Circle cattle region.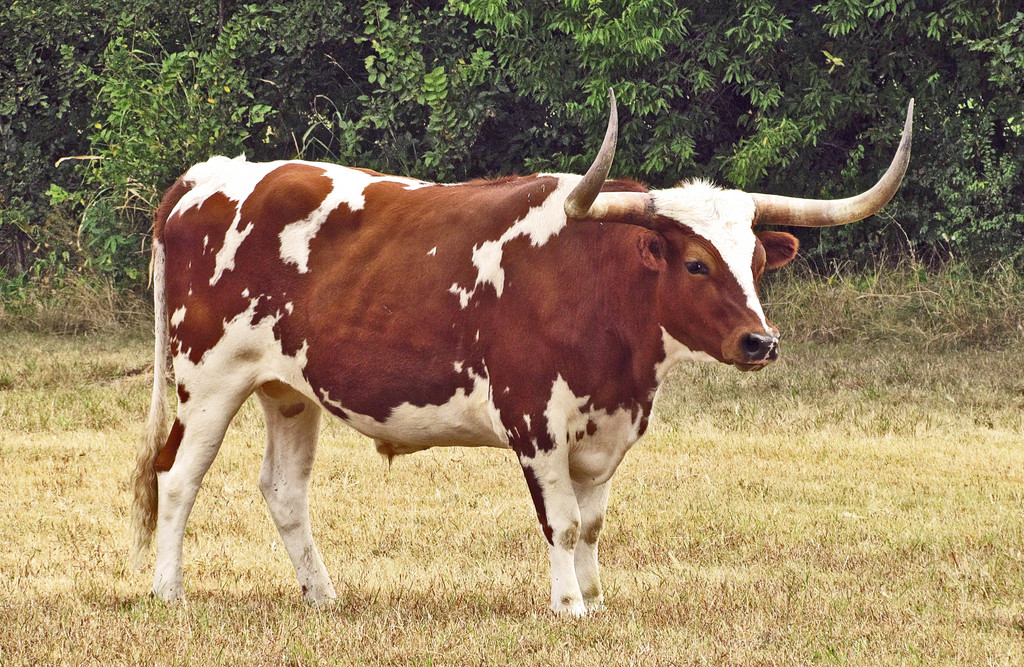
Region: l=133, t=88, r=912, b=601.
